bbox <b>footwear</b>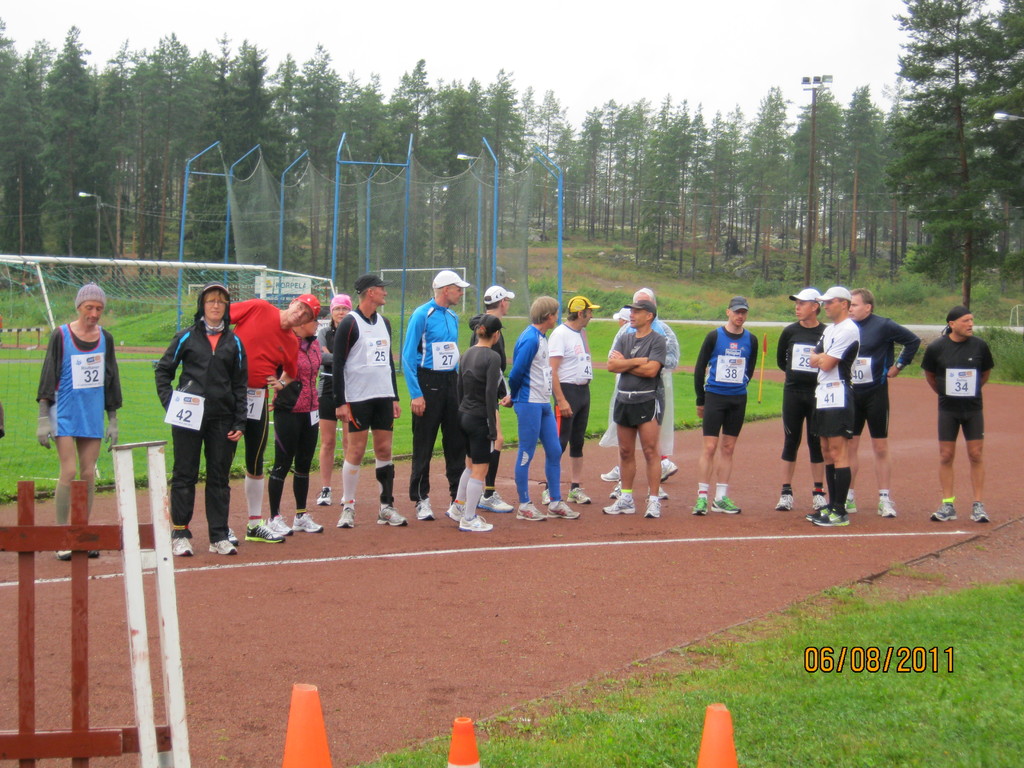
select_region(970, 497, 989, 524)
